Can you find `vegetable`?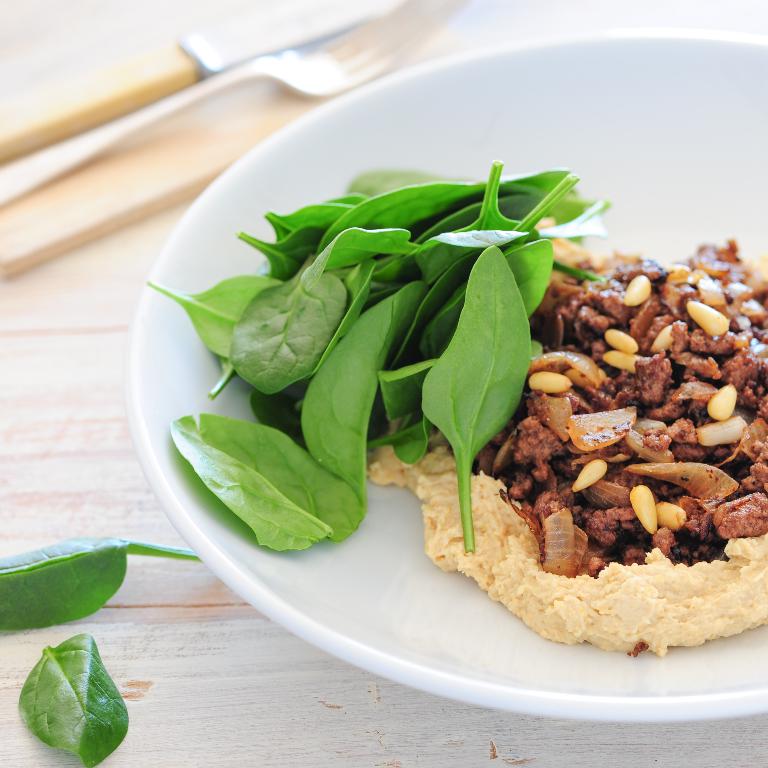
Yes, bounding box: detection(13, 635, 126, 767).
